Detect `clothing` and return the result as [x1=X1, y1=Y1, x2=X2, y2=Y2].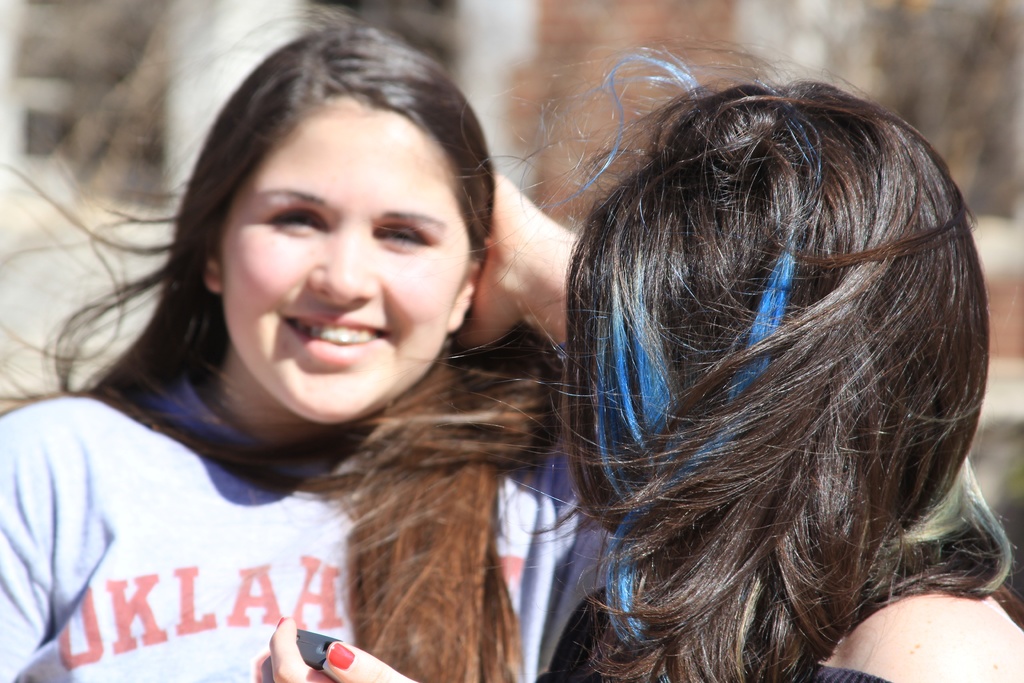
[x1=0, y1=358, x2=643, y2=678].
